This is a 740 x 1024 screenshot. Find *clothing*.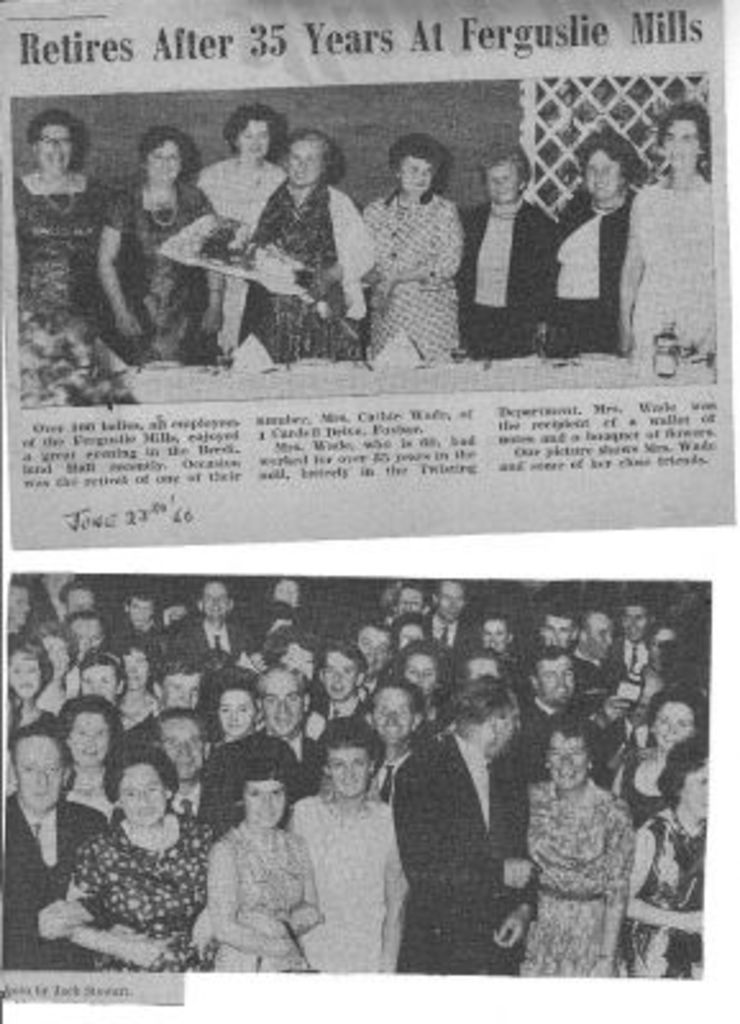
Bounding box: (left=0, top=796, right=67, bottom=947).
